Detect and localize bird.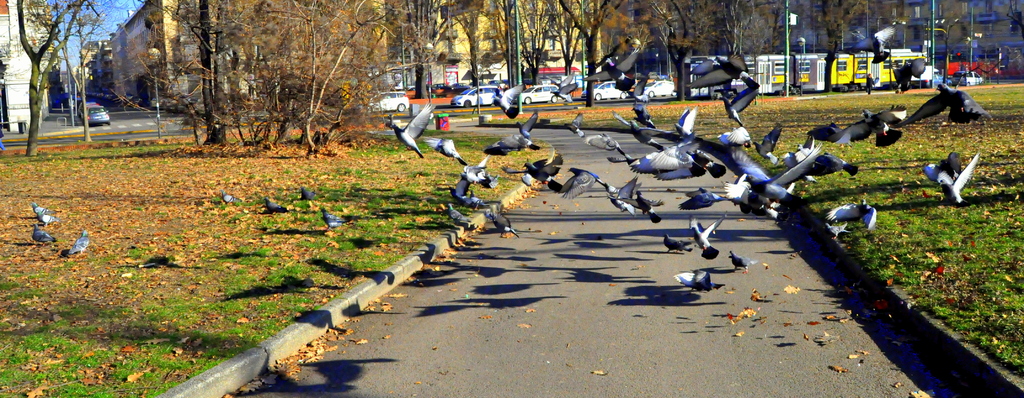
Localized at l=33, t=220, r=60, b=248.
